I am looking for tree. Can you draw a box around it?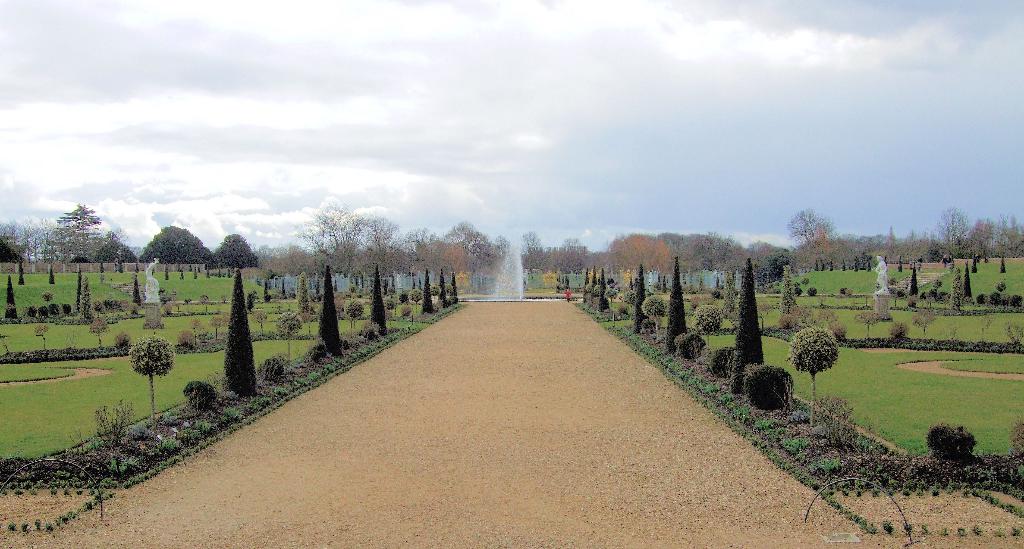
Sure, the bounding box is x1=789 y1=327 x2=843 y2=424.
